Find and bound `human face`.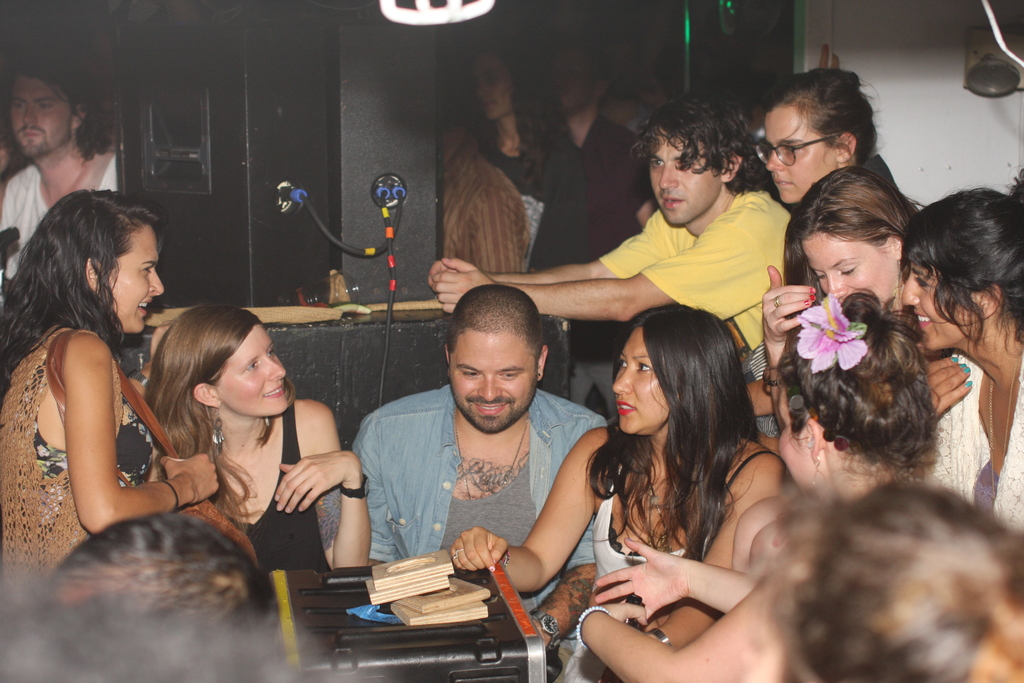
Bound: box(904, 261, 955, 346).
